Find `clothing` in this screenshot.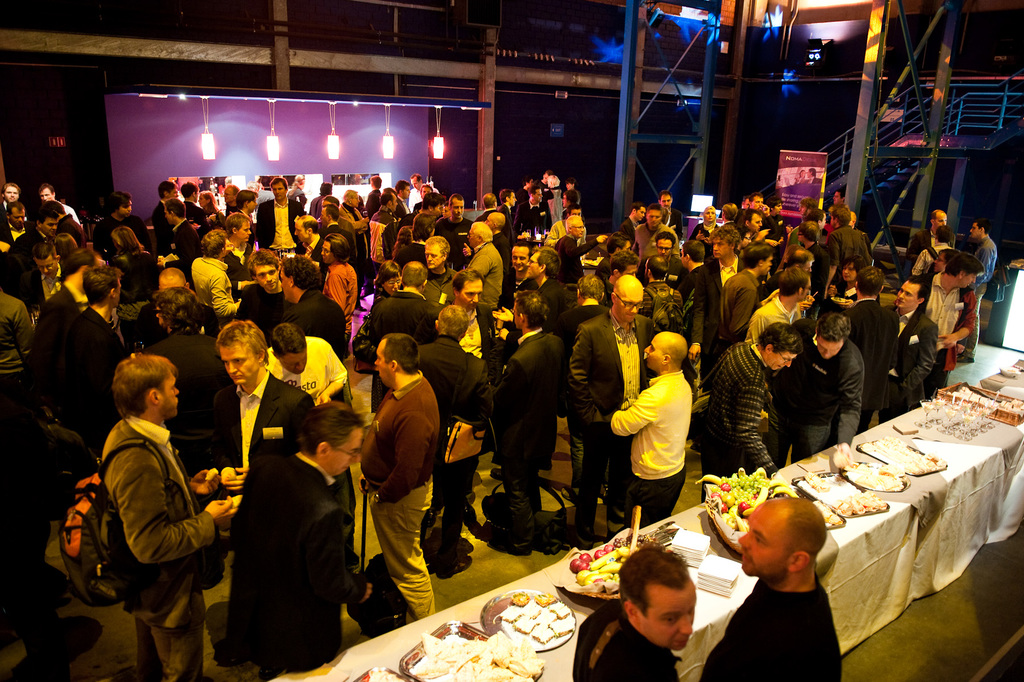
The bounding box for `clothing` is <bbox>269, 335, 354, 413</bbox>.
